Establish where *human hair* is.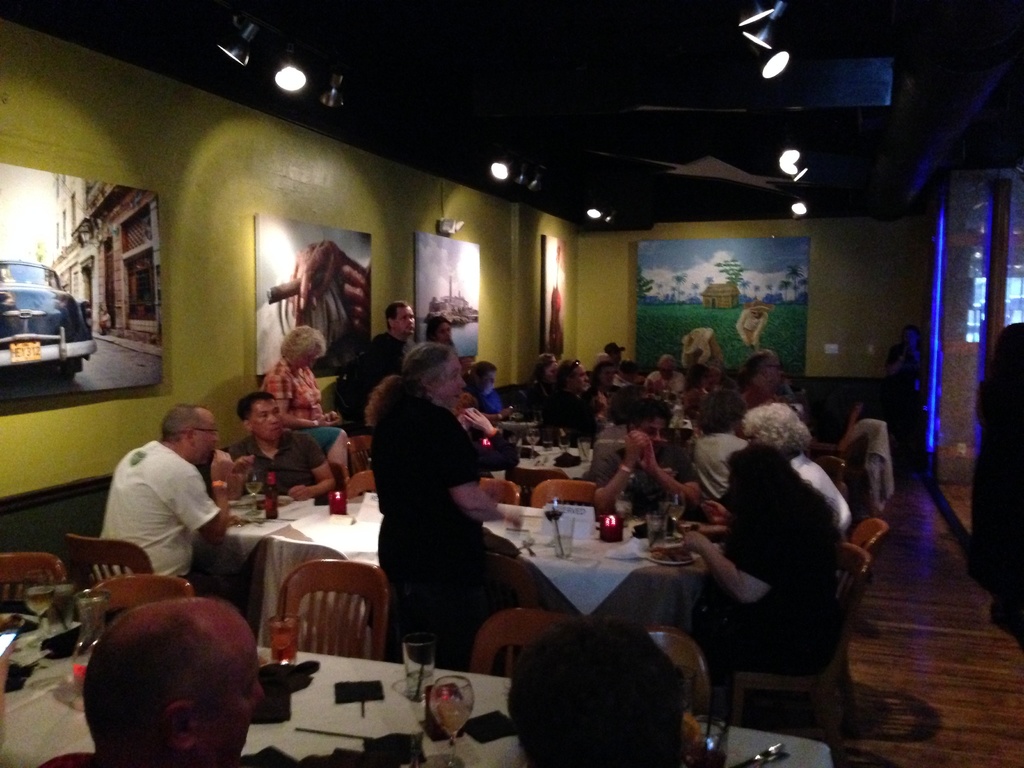
Established at region(472, 357, 497, 372).
